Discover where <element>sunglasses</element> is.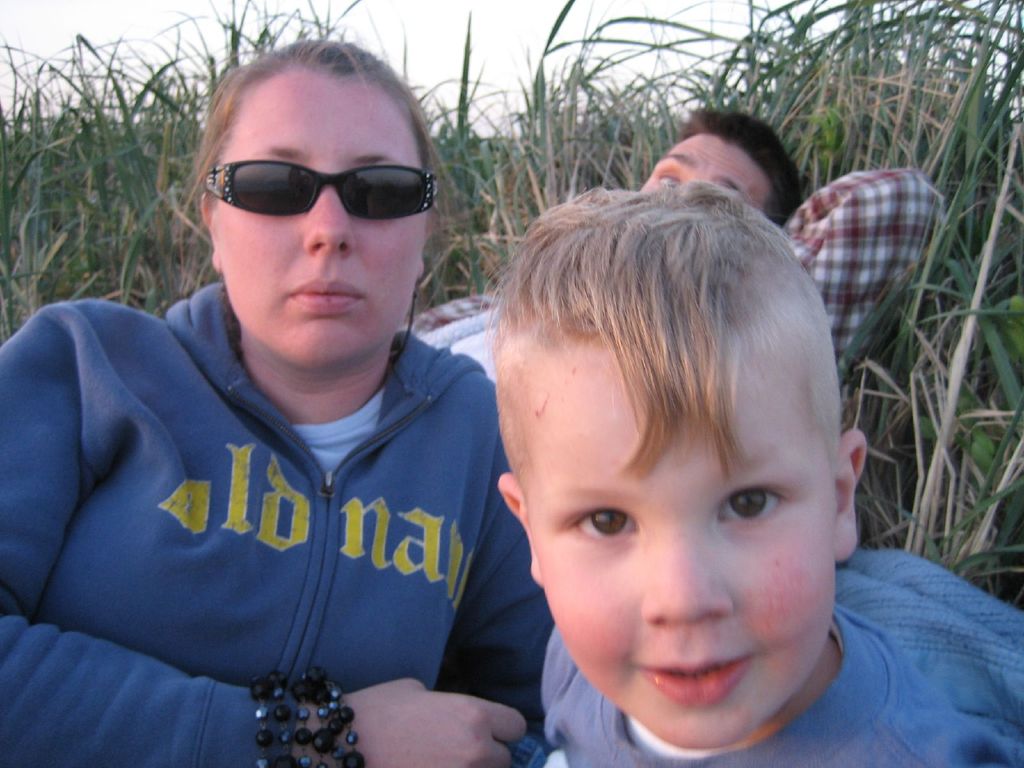
Discovered at l=209, t=161, r=436, b=220.
